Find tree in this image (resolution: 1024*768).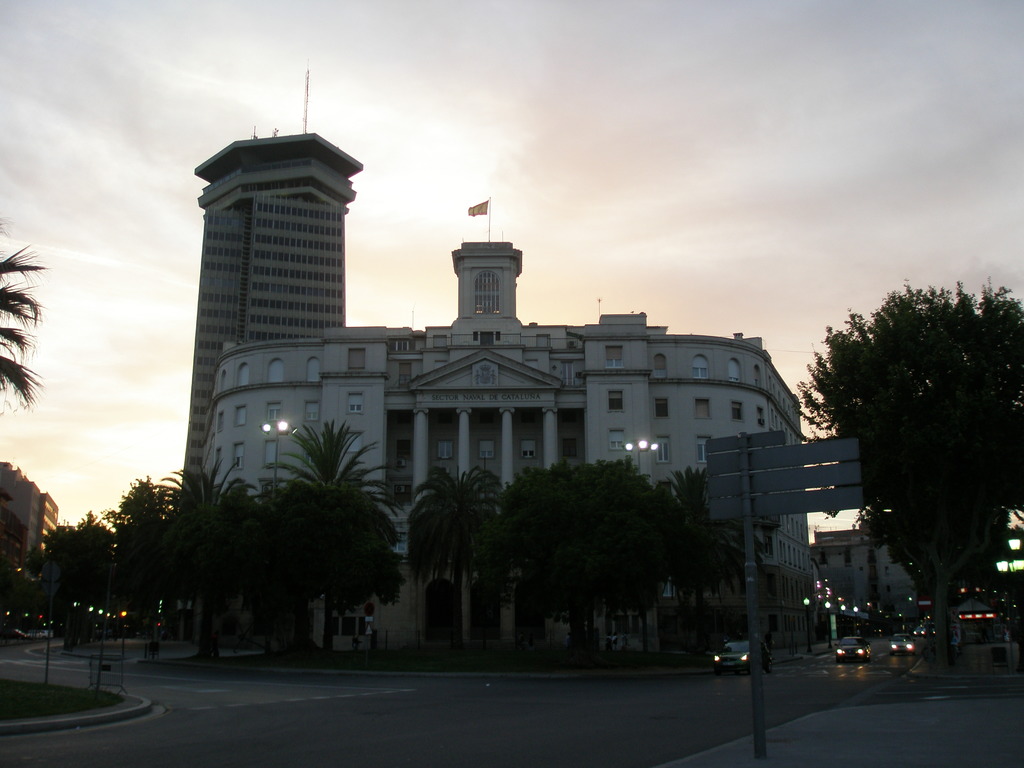
(left=819, top=257, right=1009, bottom=632).
